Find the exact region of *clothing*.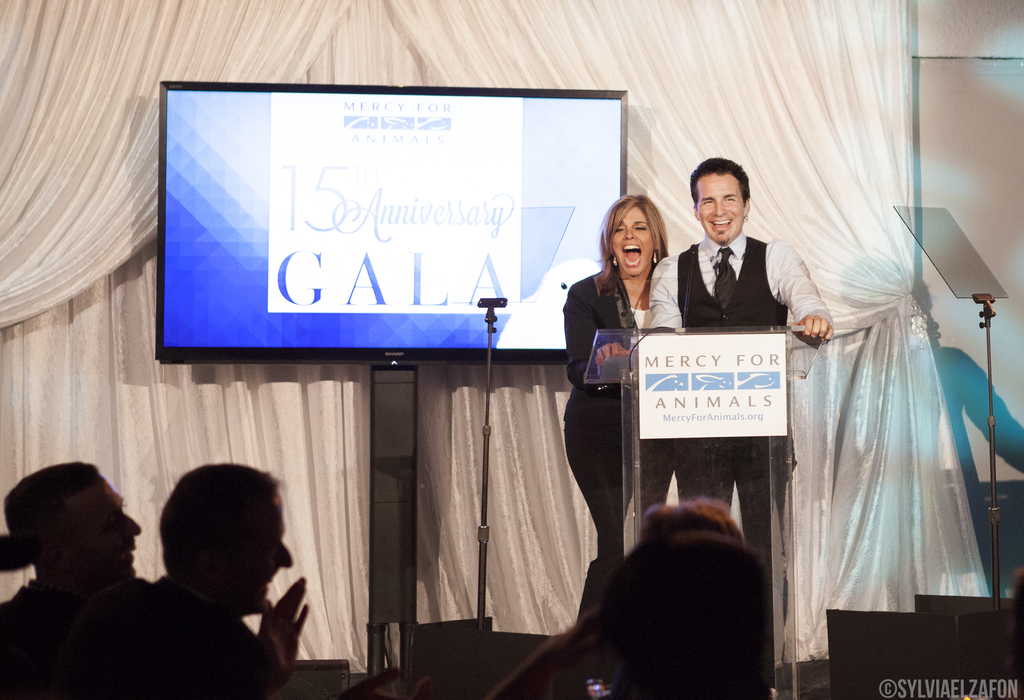
Exact region: rect(645, 223, 837, 628).
